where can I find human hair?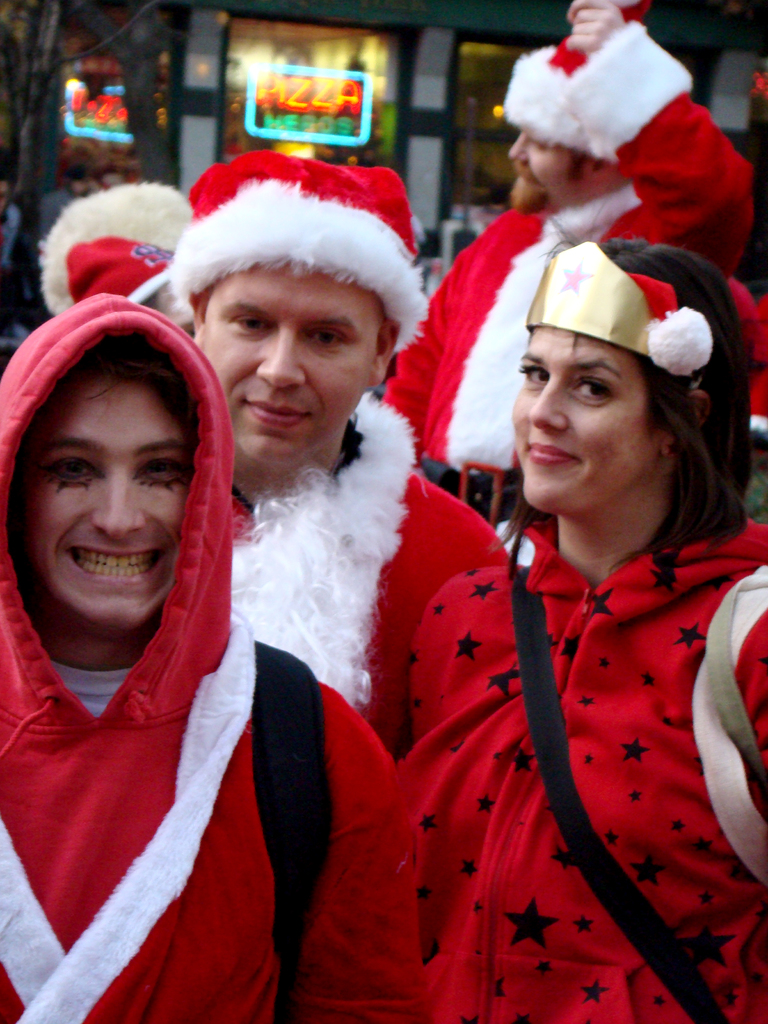
You can find it at BBox(489, 193, 755, 582).
